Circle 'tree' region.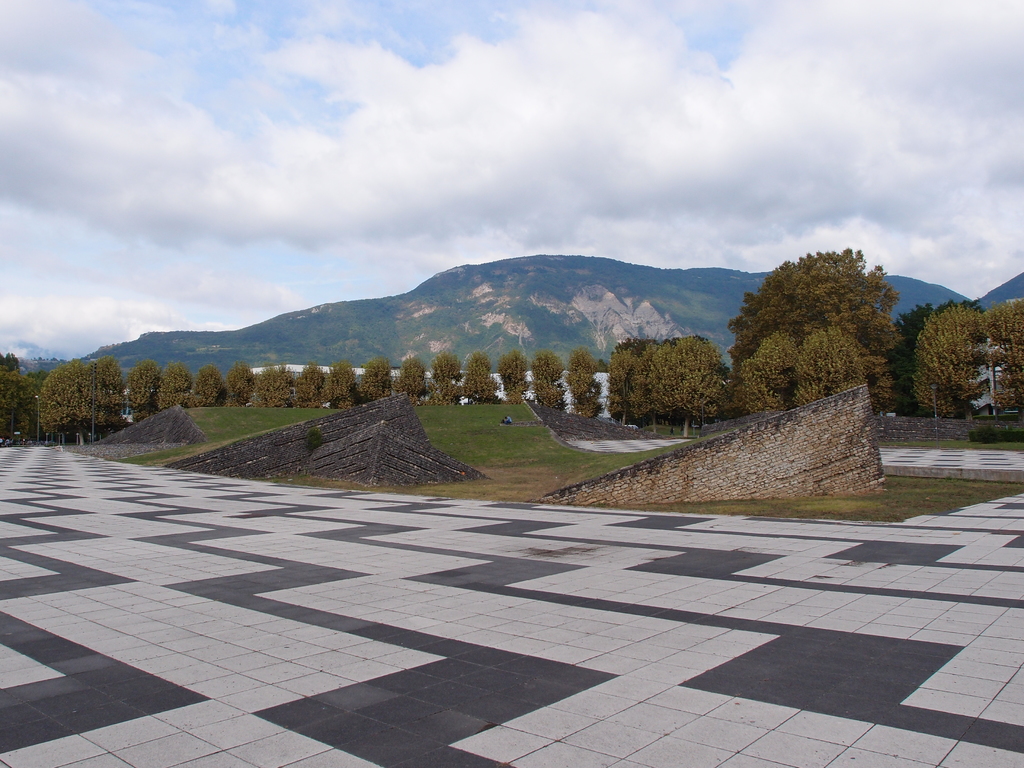
Region: (left=788, top=325, right=893, bottom=414).
